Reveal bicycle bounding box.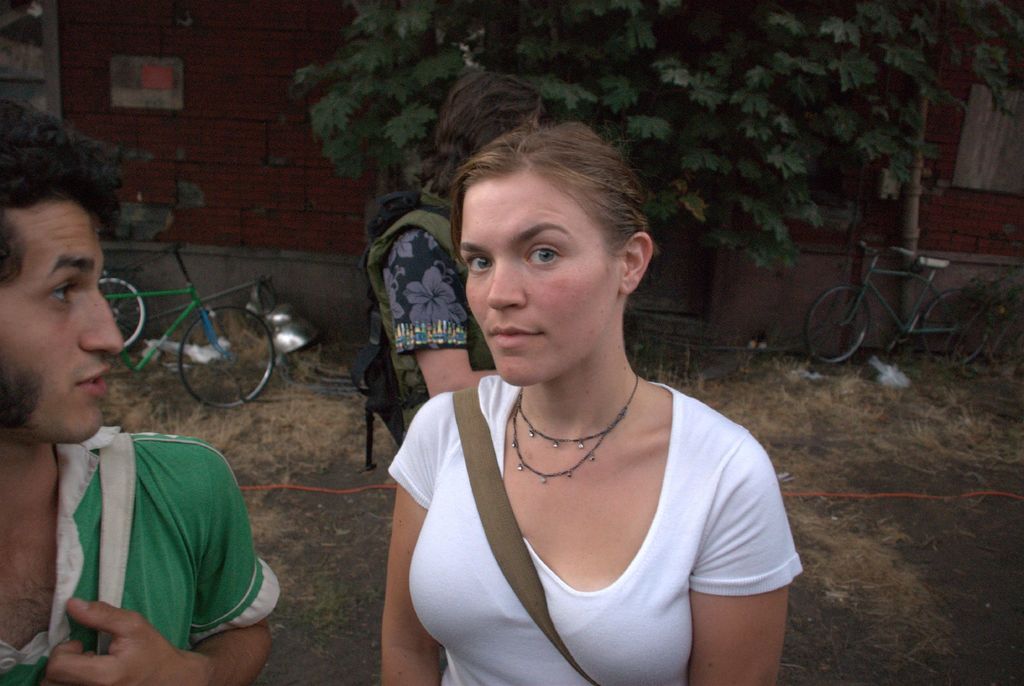
Revealed: 106:268:147:350.
